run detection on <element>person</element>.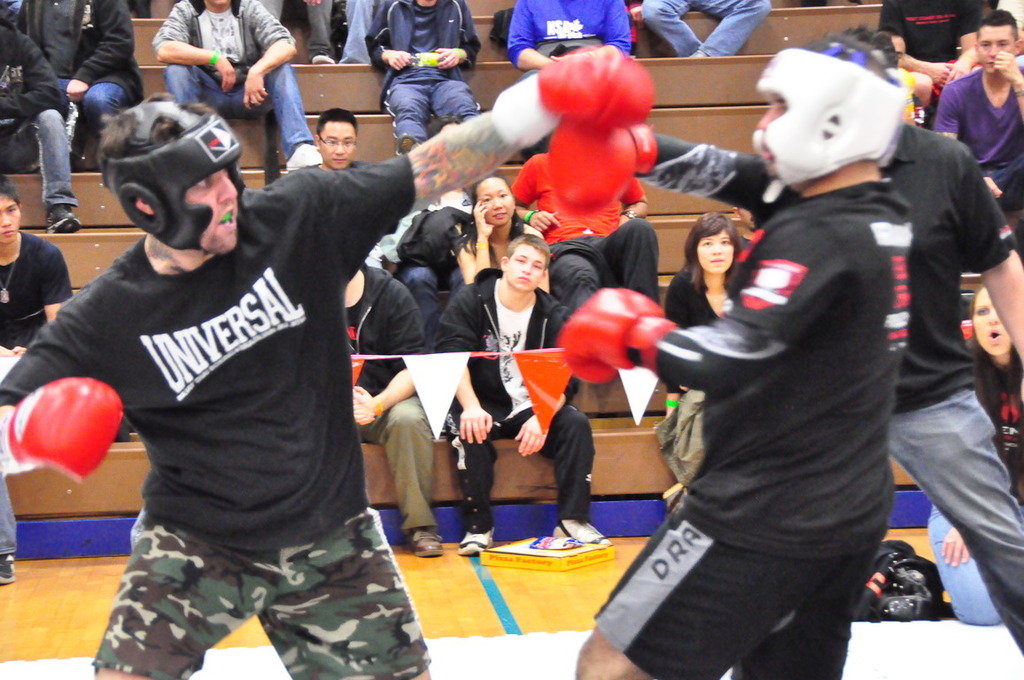
Result: l=269, t=111, r=386, b=180.
